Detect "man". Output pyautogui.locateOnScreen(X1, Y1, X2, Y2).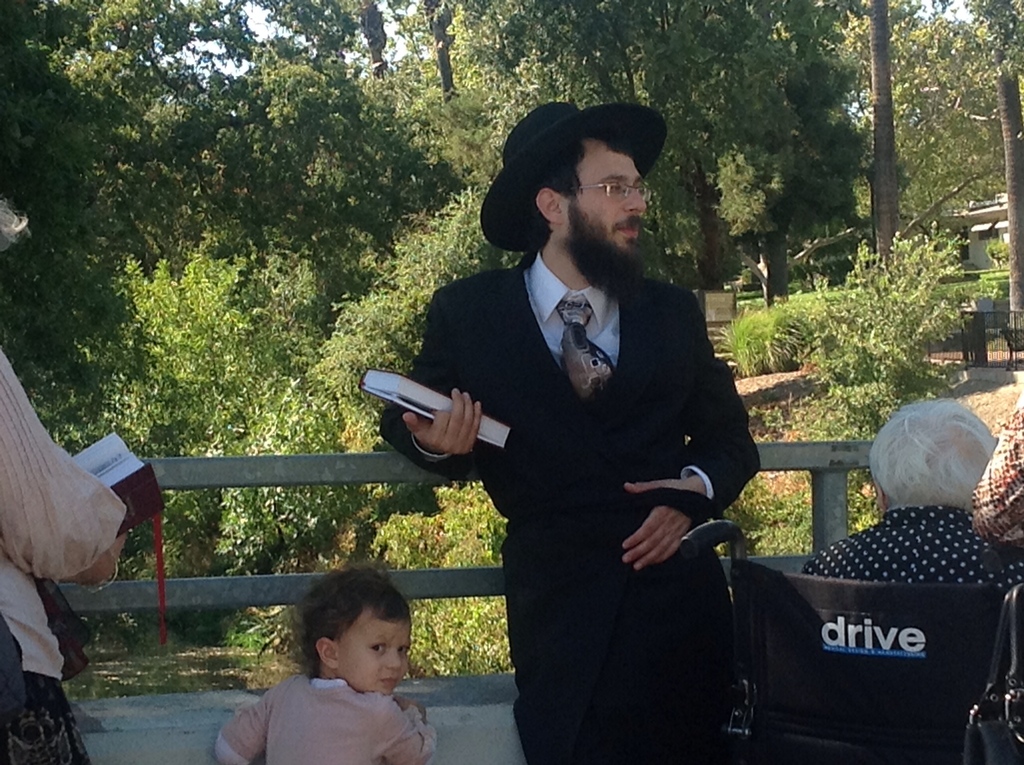
pyautogui.locateOnScreen(801, 392, 1023, 593).
